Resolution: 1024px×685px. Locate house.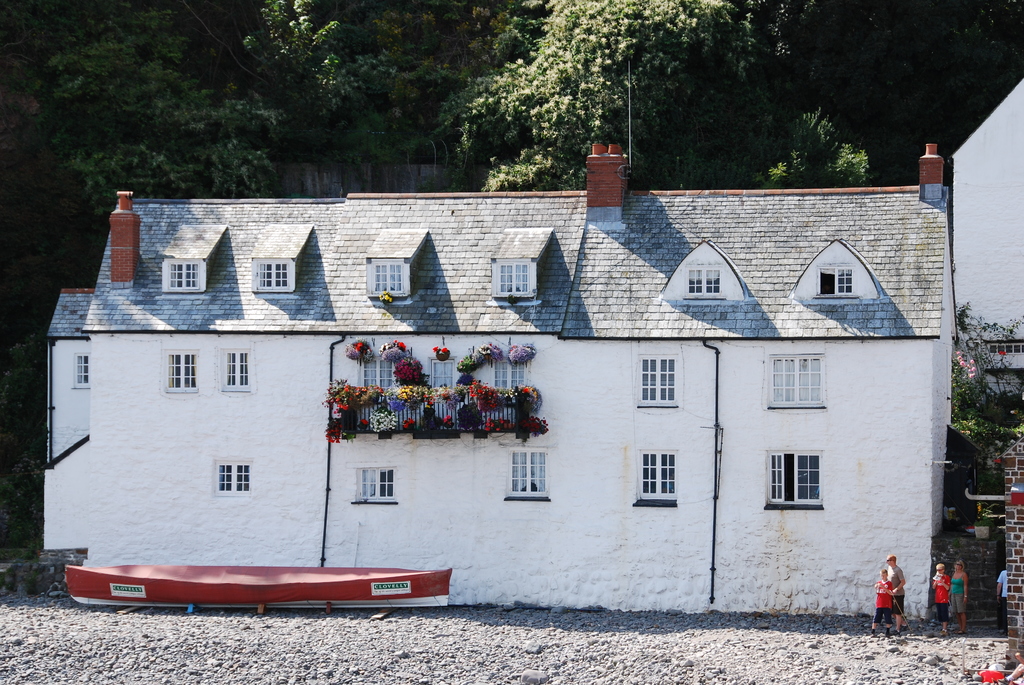
91/147/945/610.
